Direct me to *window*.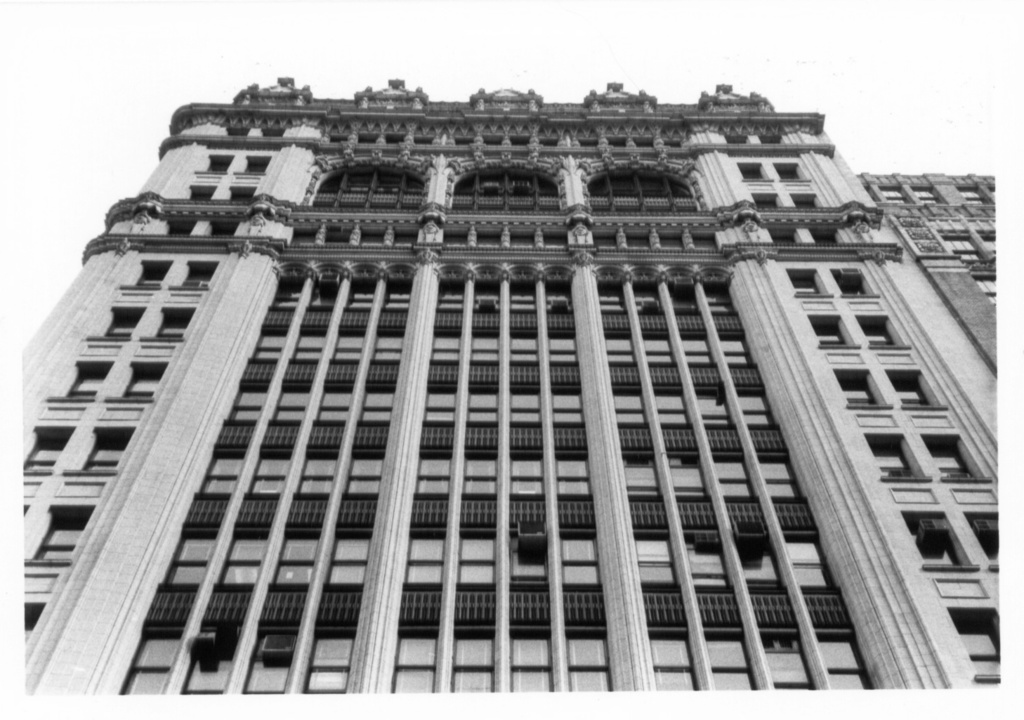
Direction: [295, 323, 325, 359].
